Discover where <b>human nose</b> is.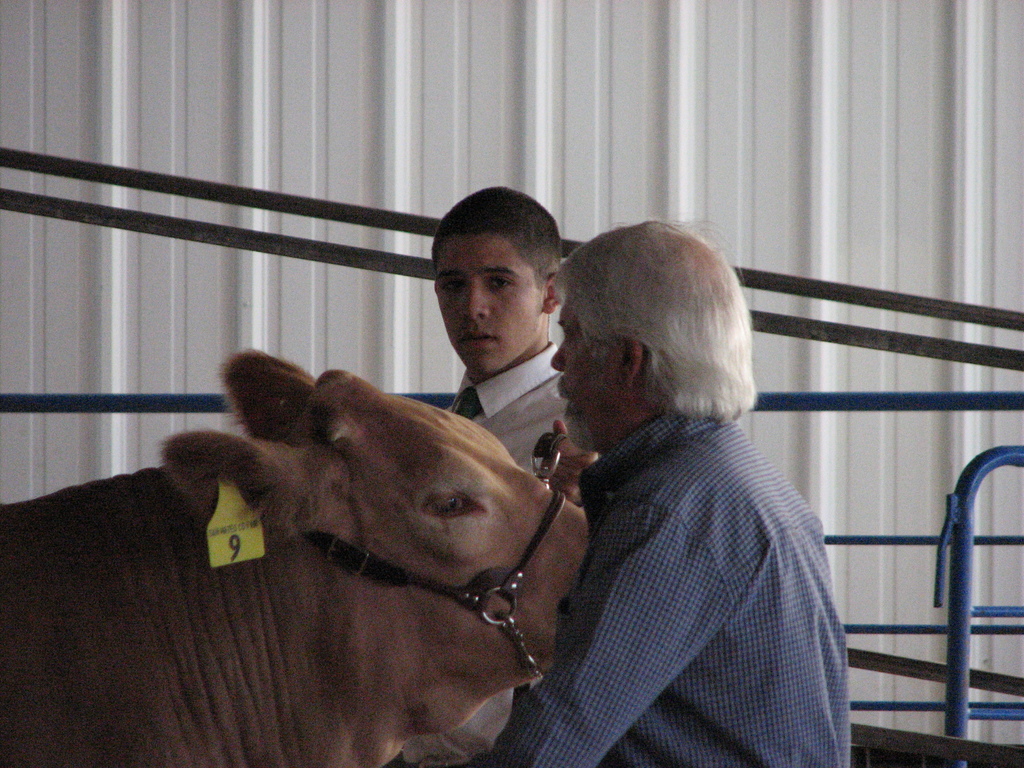
Discovered at region(460, 282, 489, 321).
